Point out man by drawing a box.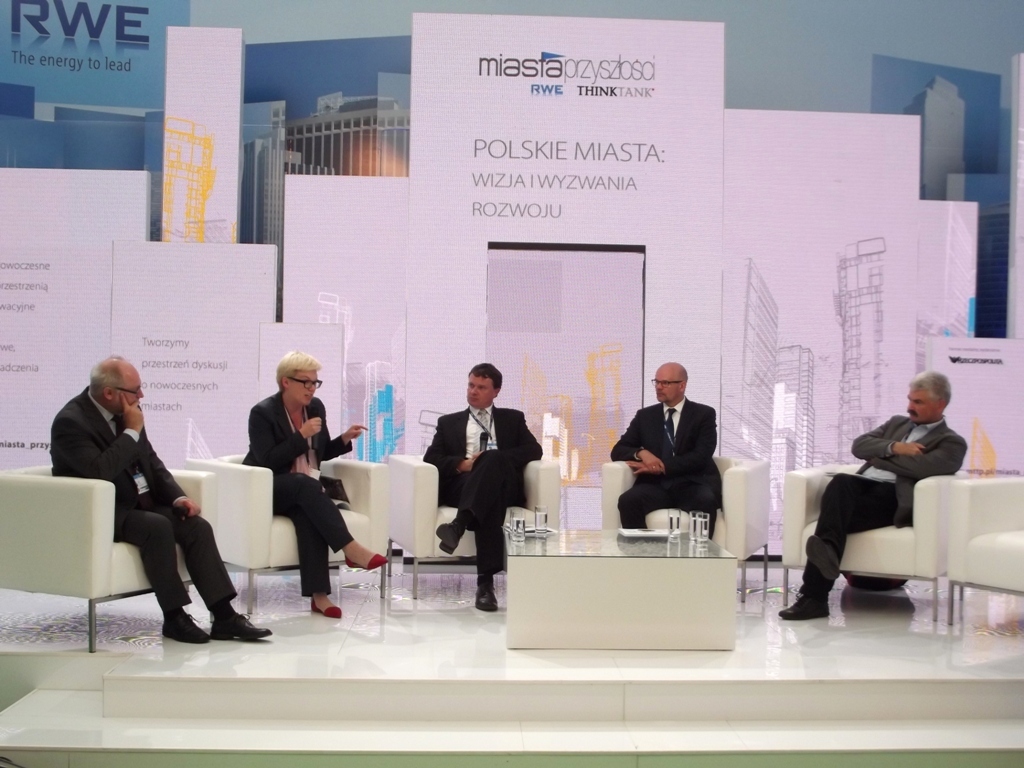
crop(609, 360, 719, 543).
